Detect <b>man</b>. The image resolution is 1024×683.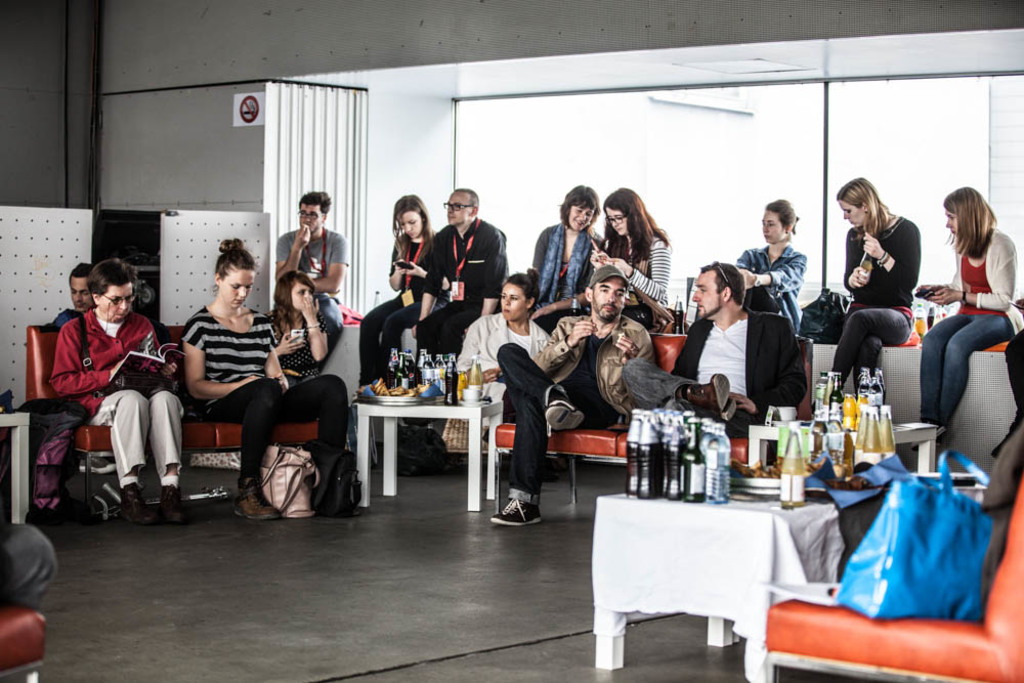
region(275, 191, 349, 332).
